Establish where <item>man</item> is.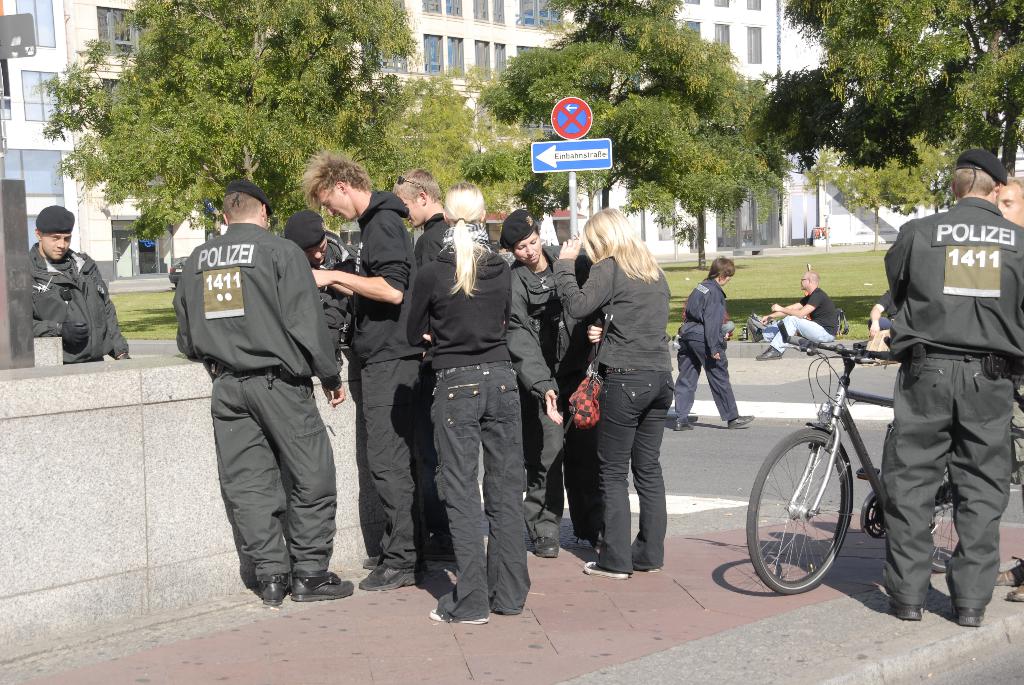
Established at (left=33, top=205, right=128, bottom=363).
